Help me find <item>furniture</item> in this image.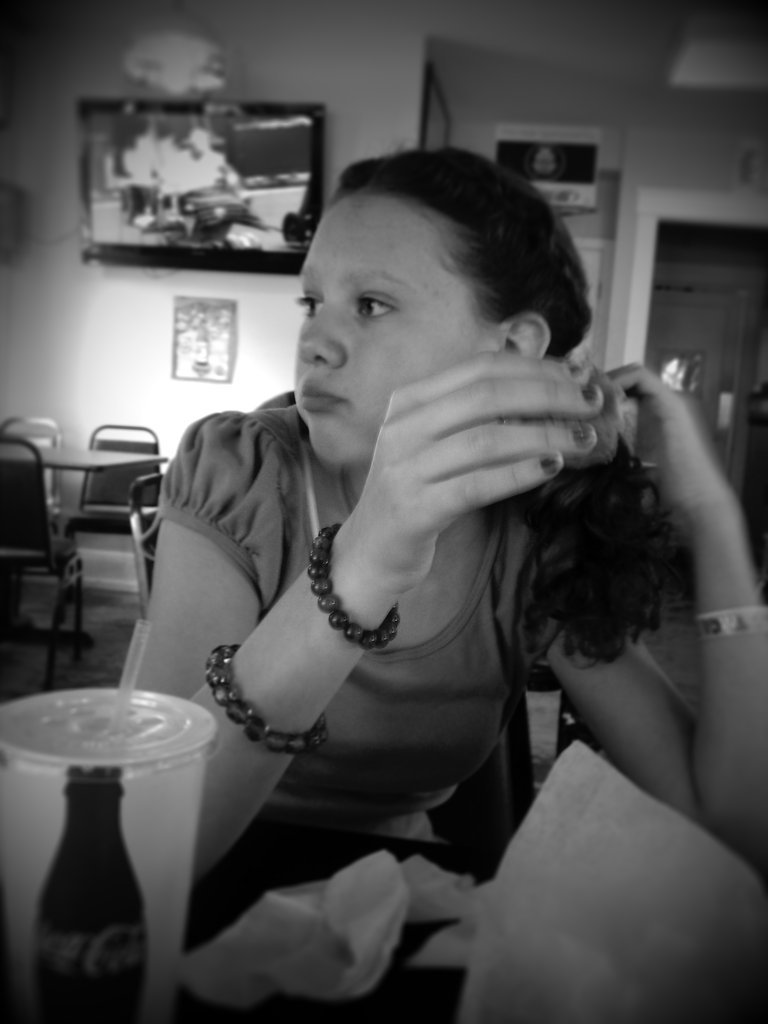
Found it: (0, 430, 84, 682).
